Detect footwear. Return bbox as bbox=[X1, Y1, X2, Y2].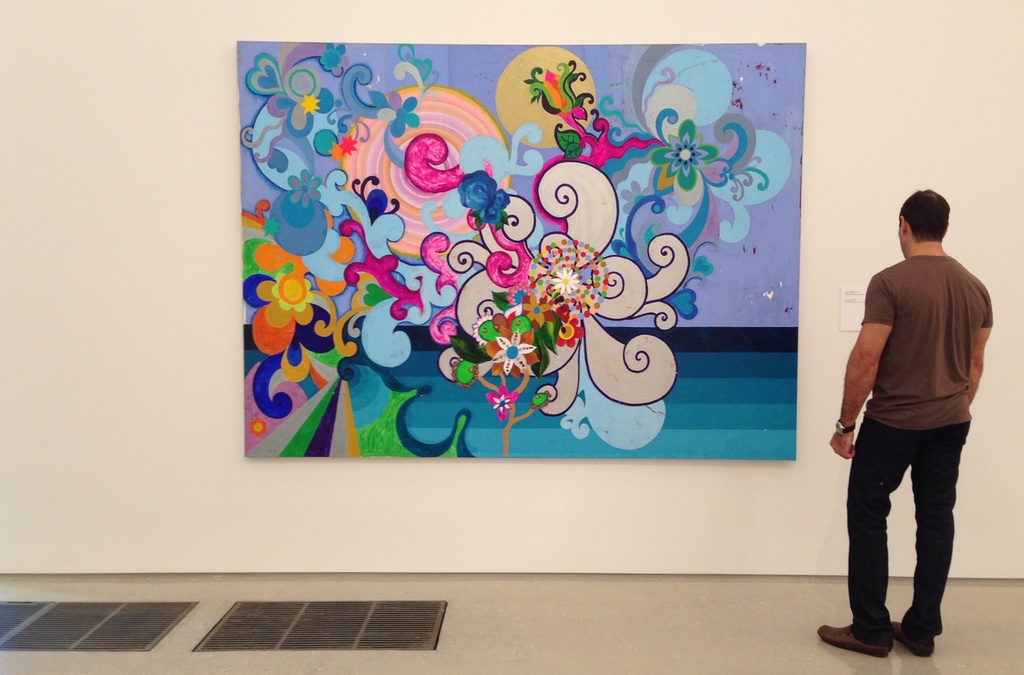
bbox=[881, 621, 938, 652].
